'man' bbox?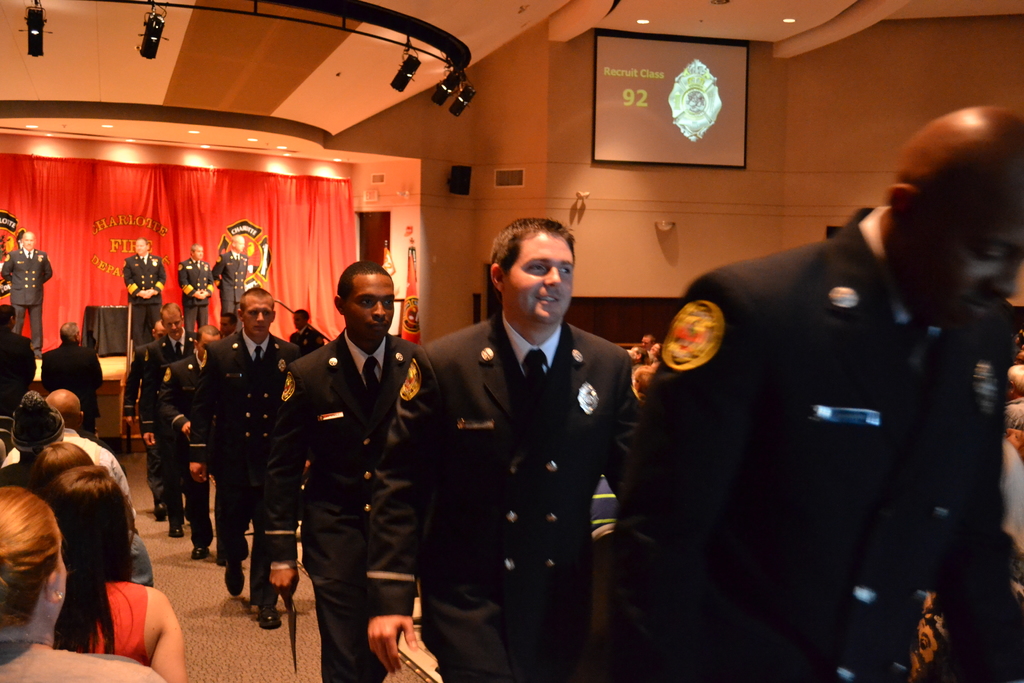
detection(283, 238, 422, 682)
